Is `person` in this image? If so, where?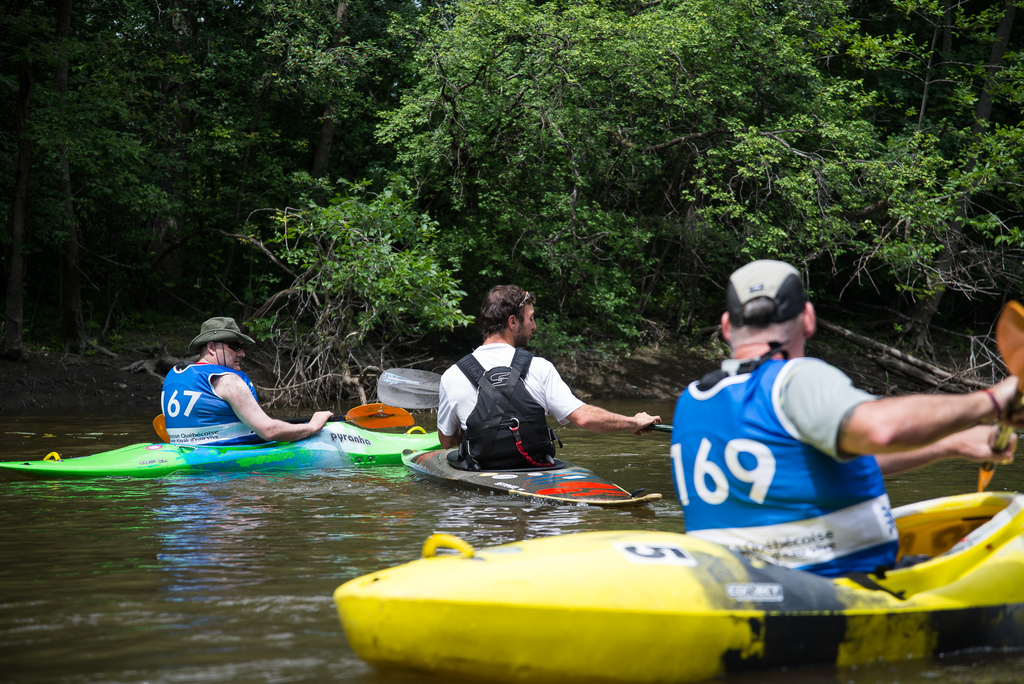
Yes, at <bbox>669, 260, 1023, 579</bbox>.
